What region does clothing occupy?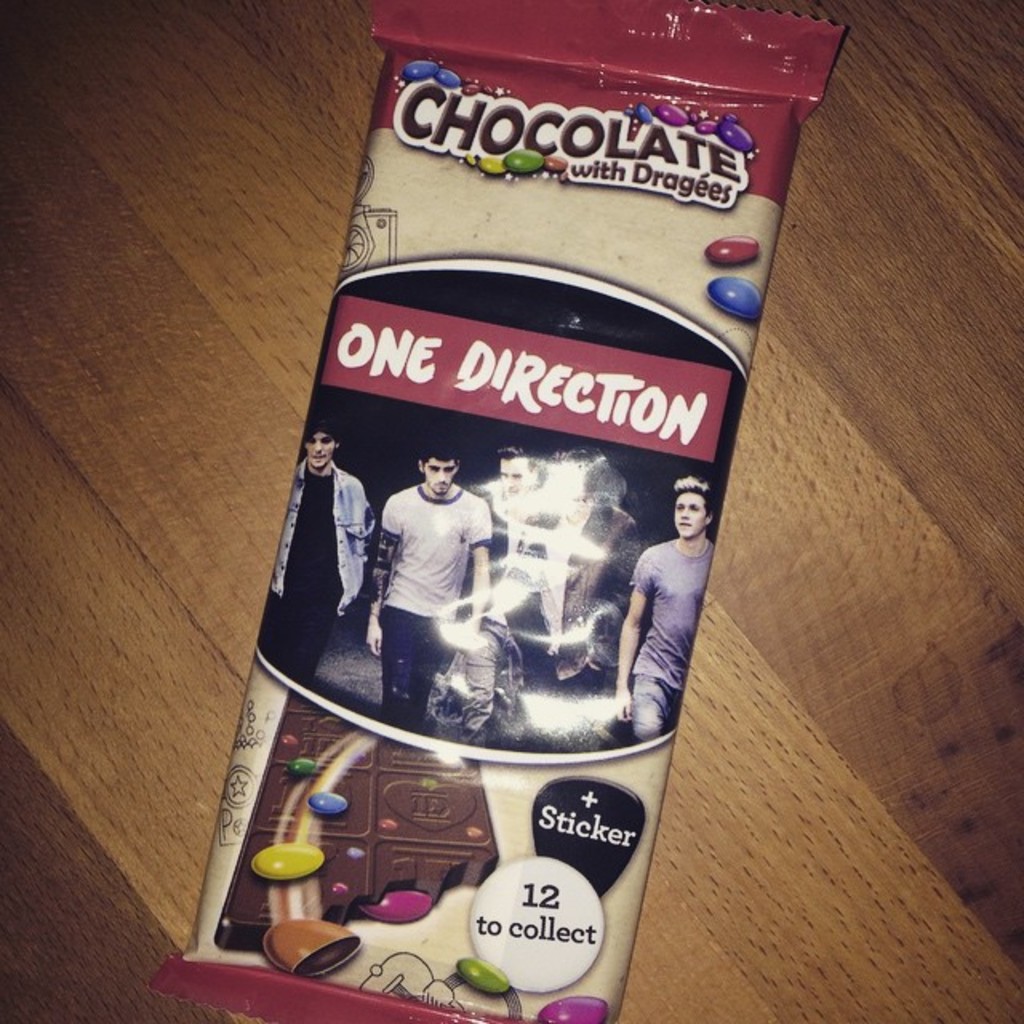
598,536,720,739.
